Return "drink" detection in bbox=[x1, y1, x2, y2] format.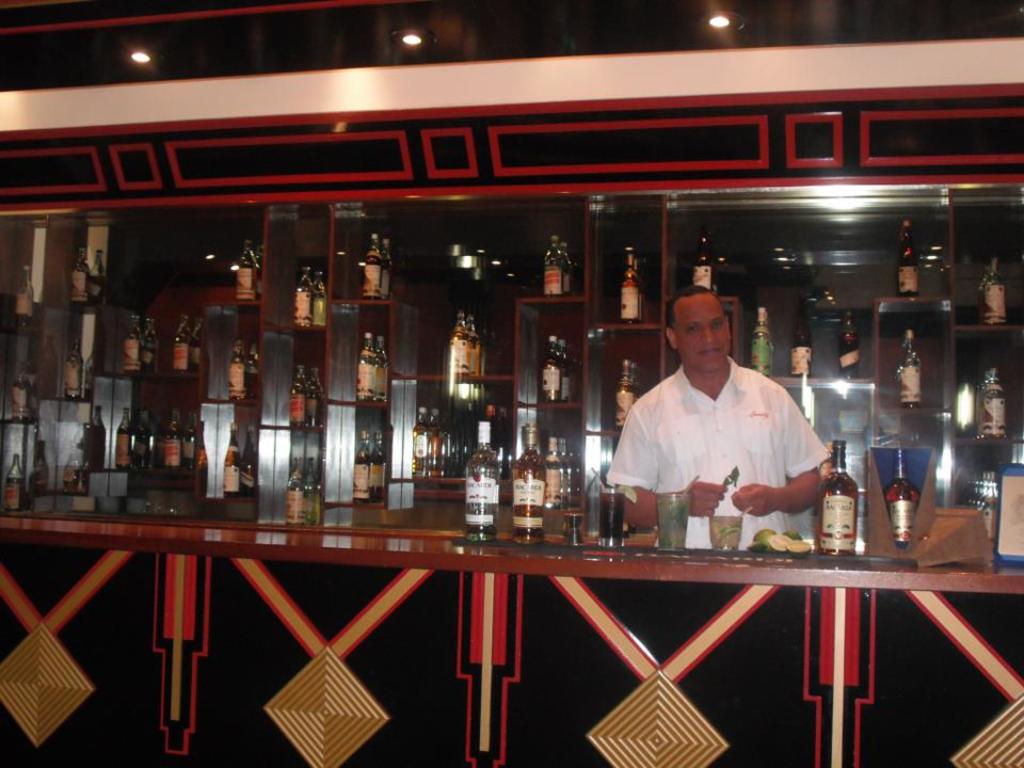
bbox=[364, 233, 384, 305].
